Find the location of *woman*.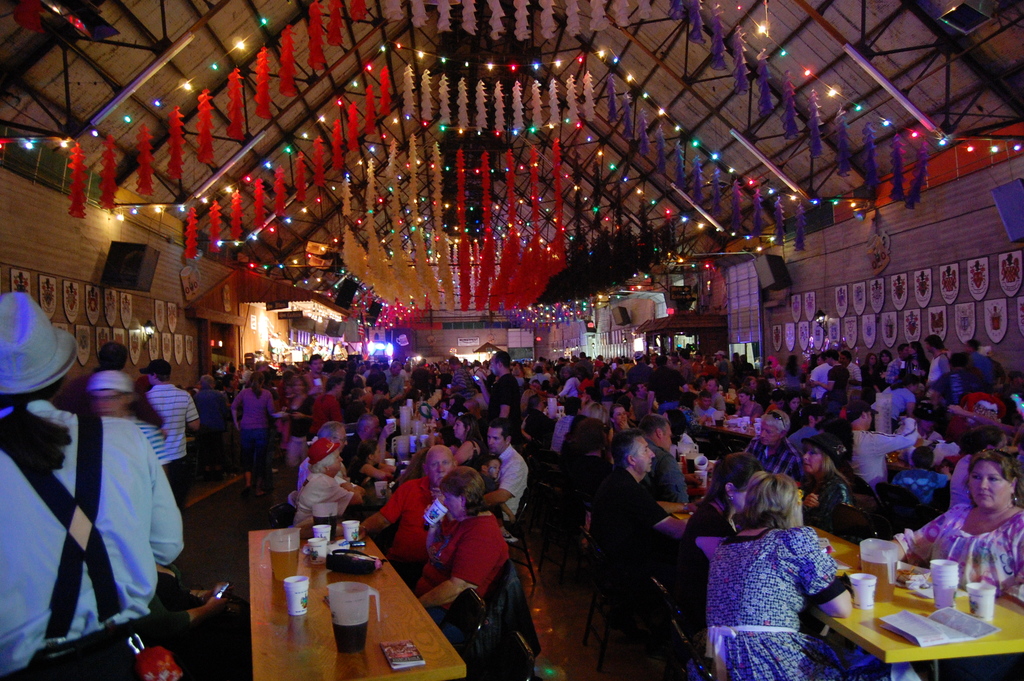
Location: pyautogui.locateOnScreen(692, 374, 710, 390).
